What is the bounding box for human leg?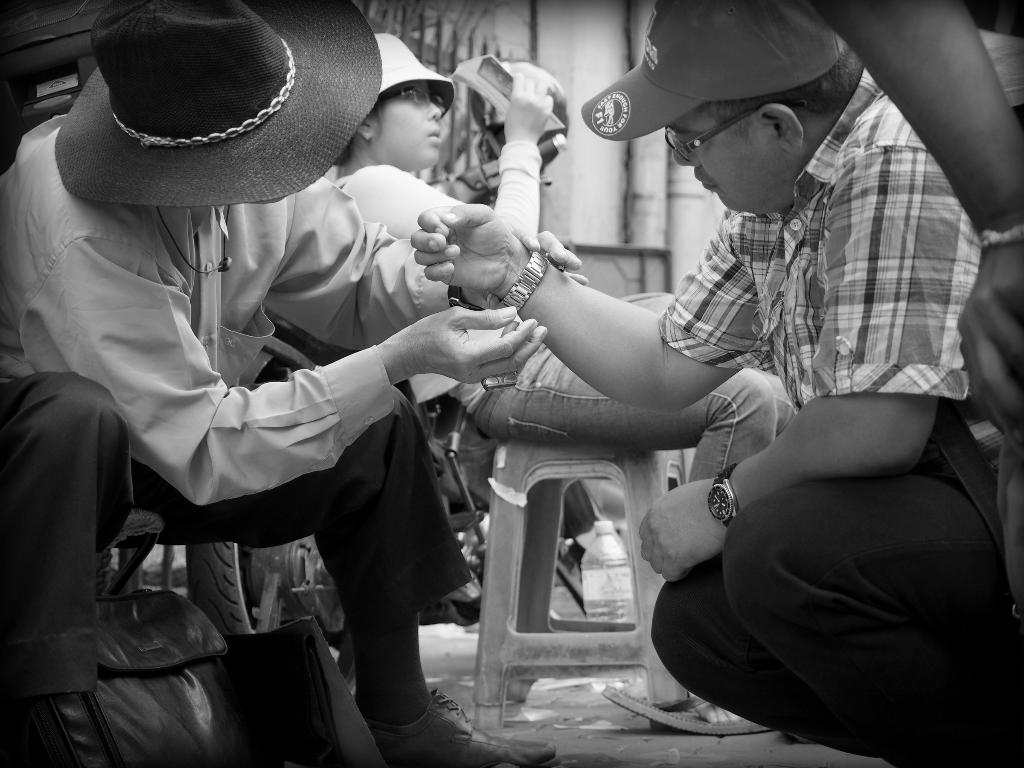
(134,383,558,767).
